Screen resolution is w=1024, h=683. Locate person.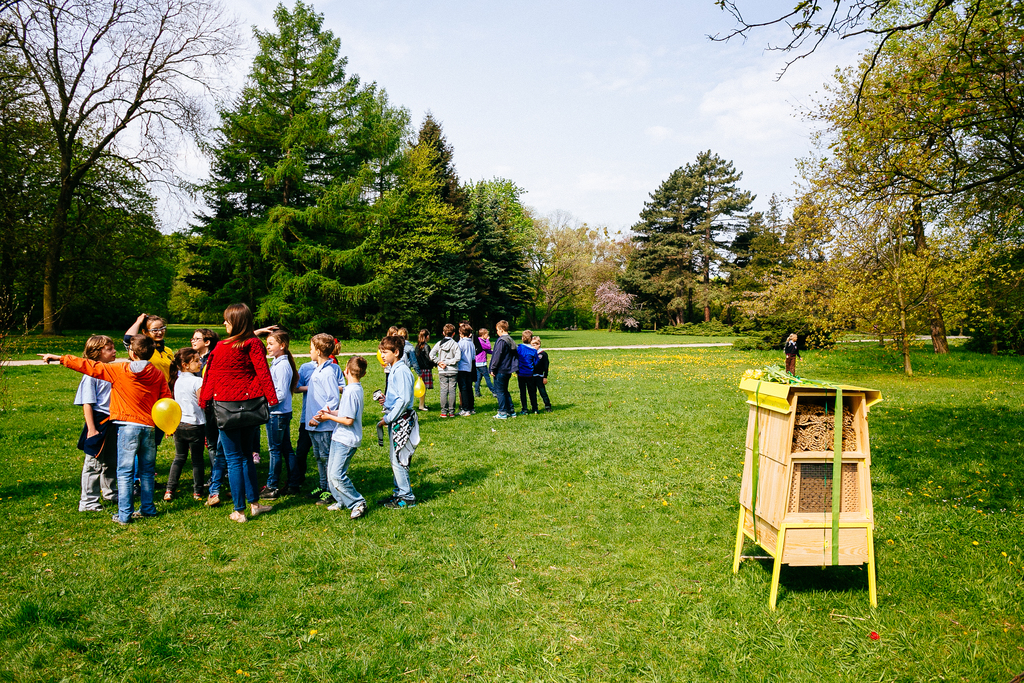
294/336/346/502.
